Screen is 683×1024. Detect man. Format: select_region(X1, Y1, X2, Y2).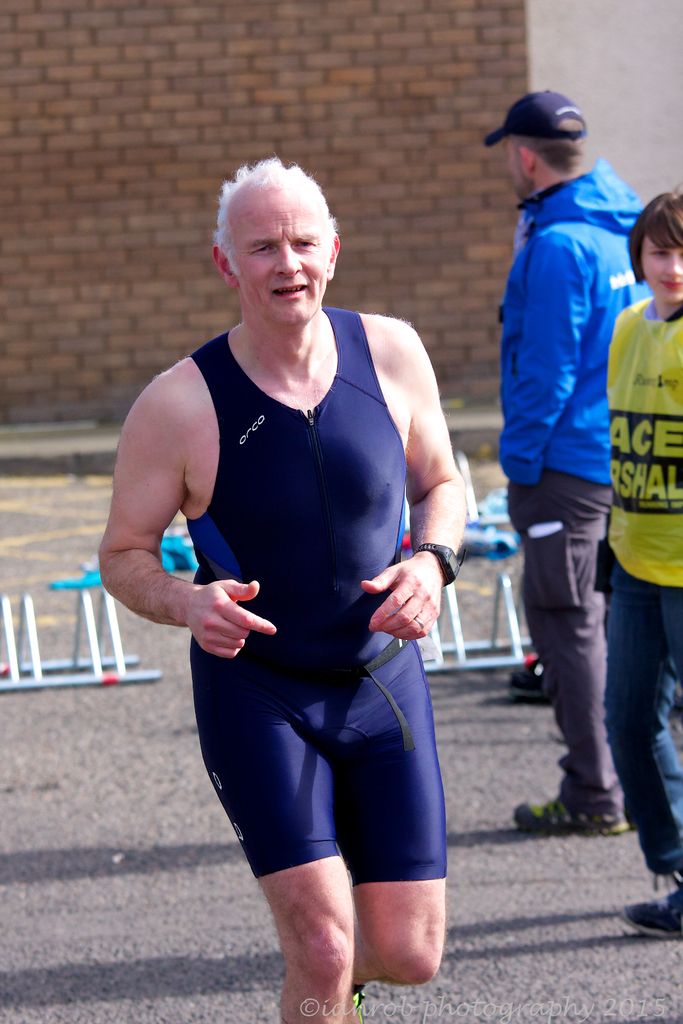
select_region(483, 89, 655, 841).
